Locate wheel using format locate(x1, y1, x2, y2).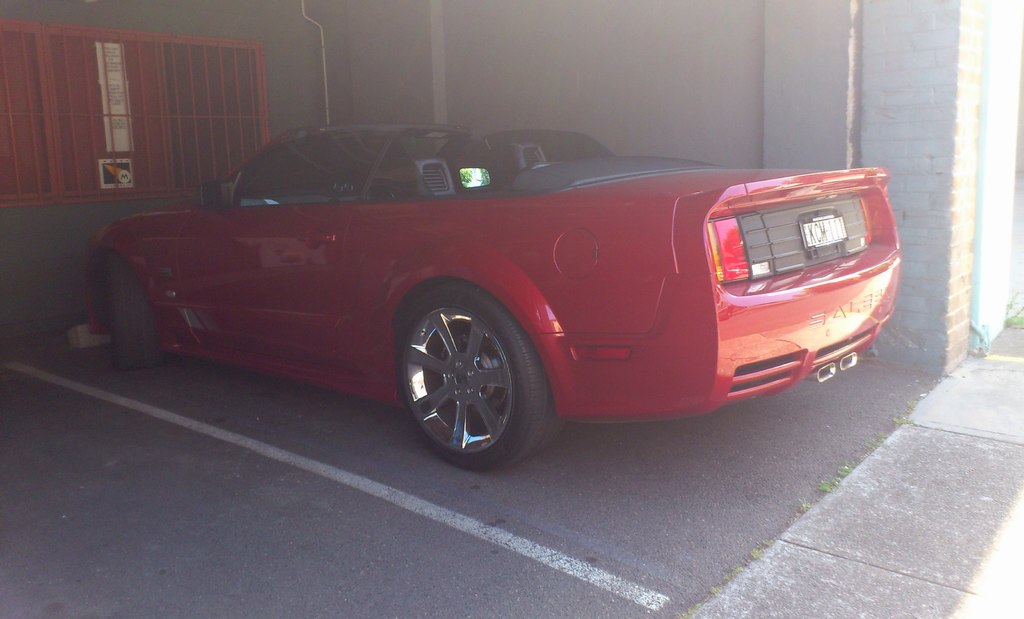
locate(109, 258, 165, 373).
